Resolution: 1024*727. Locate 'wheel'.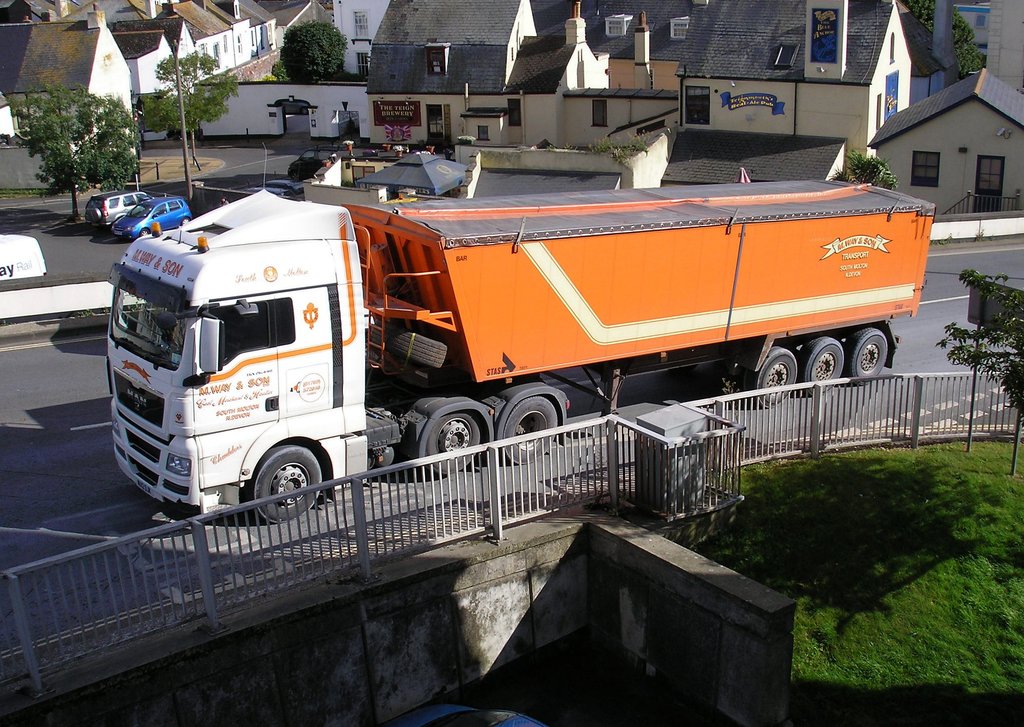
Rect(425, 410, 481, 473).
